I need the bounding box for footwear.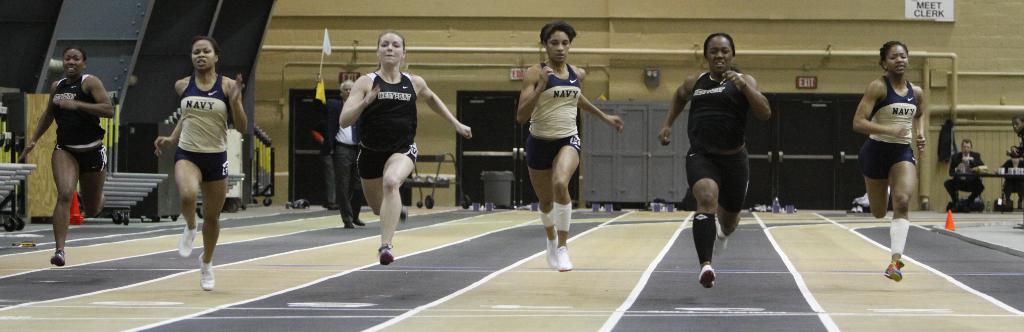
Here it is: [left=343, top=222, right=353, bottom=227].
